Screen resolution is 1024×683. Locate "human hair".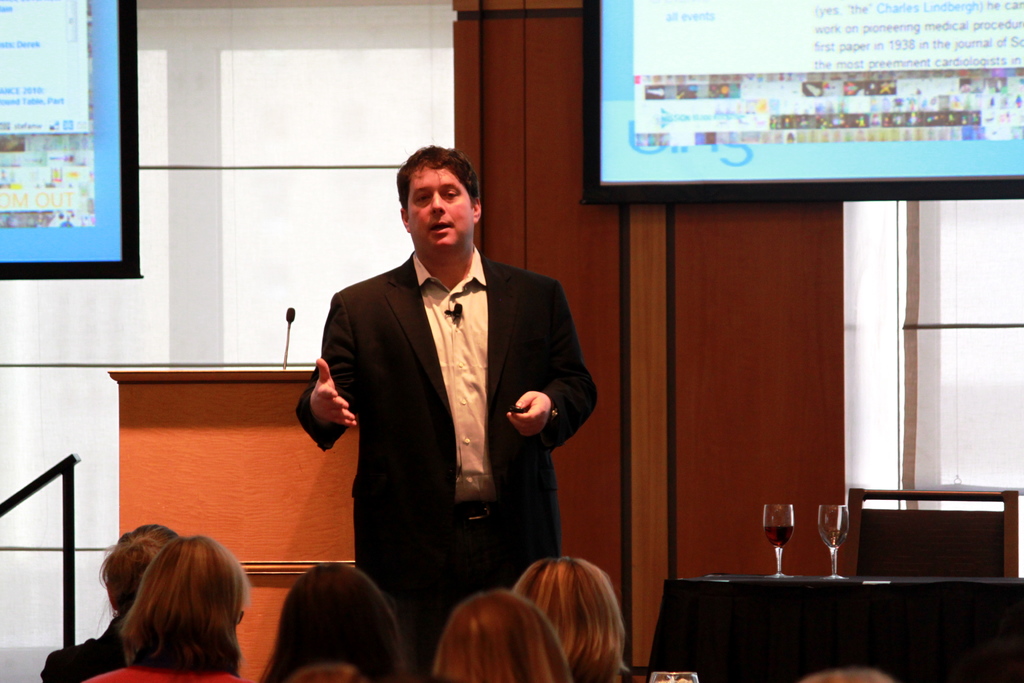
[x1=510, y1=557, x2=631, y2=682].
